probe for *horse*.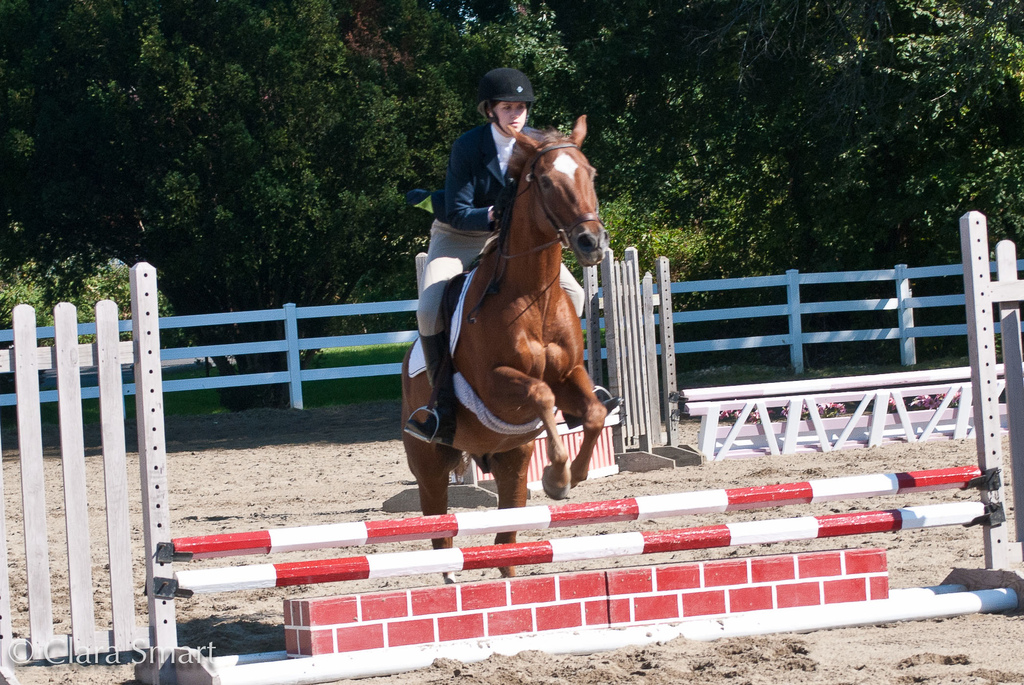
Probe result: region(399, 113, 612, 586).
